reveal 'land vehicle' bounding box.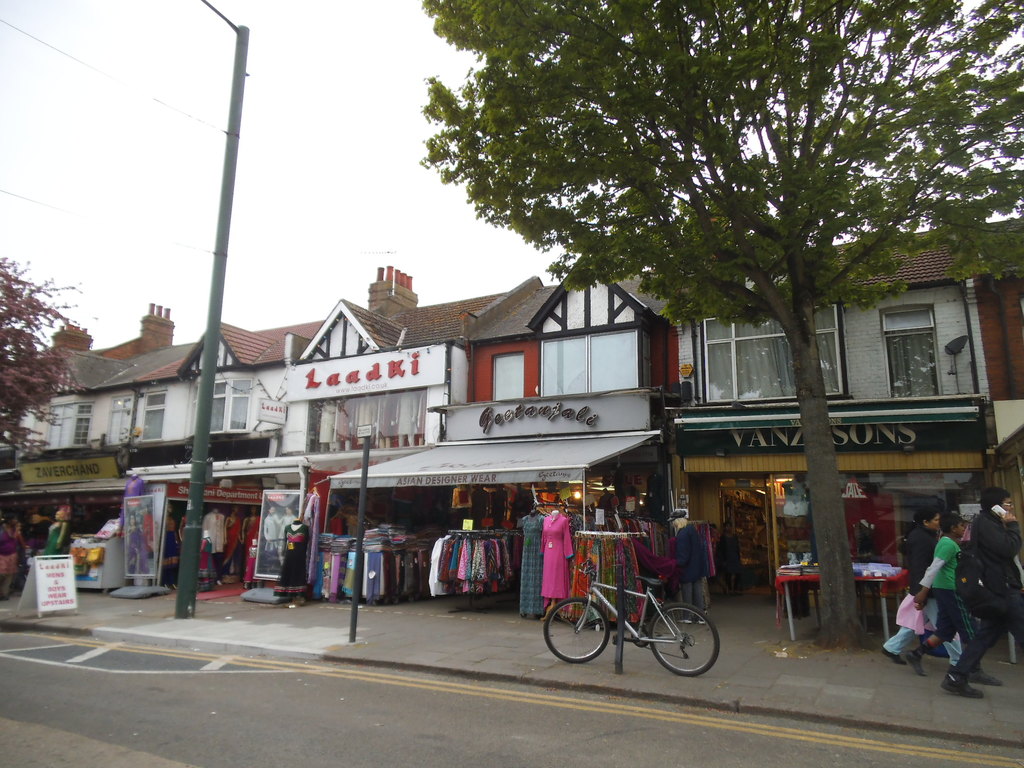
Revealed: (left=535, top=560, right=726, bottom=688).
